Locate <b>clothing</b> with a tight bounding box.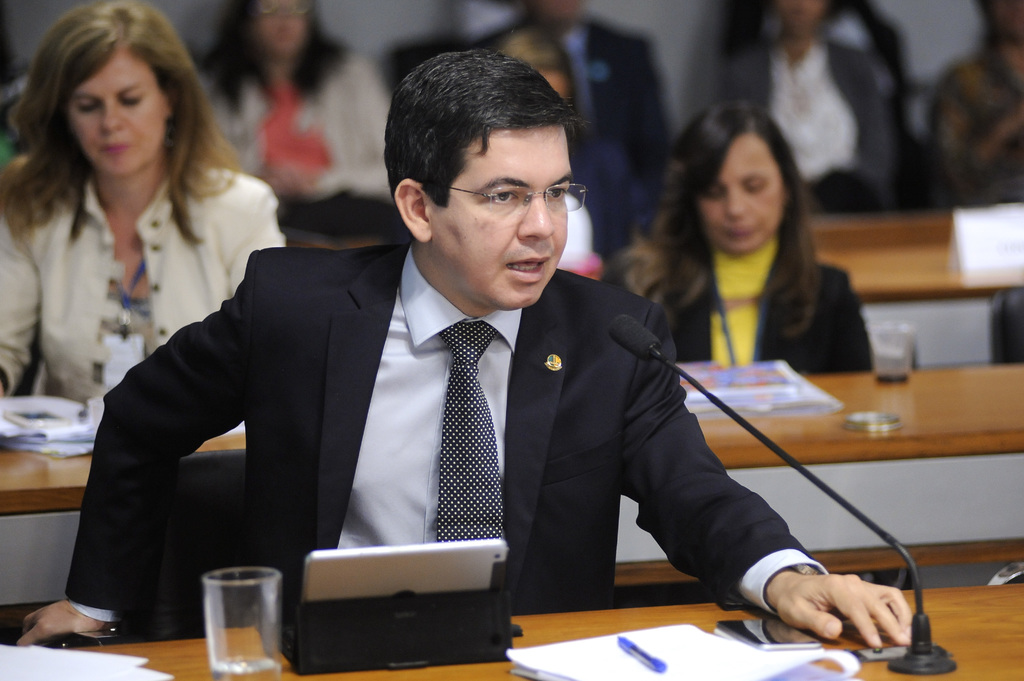
crop(106, 157, 764, 651).
